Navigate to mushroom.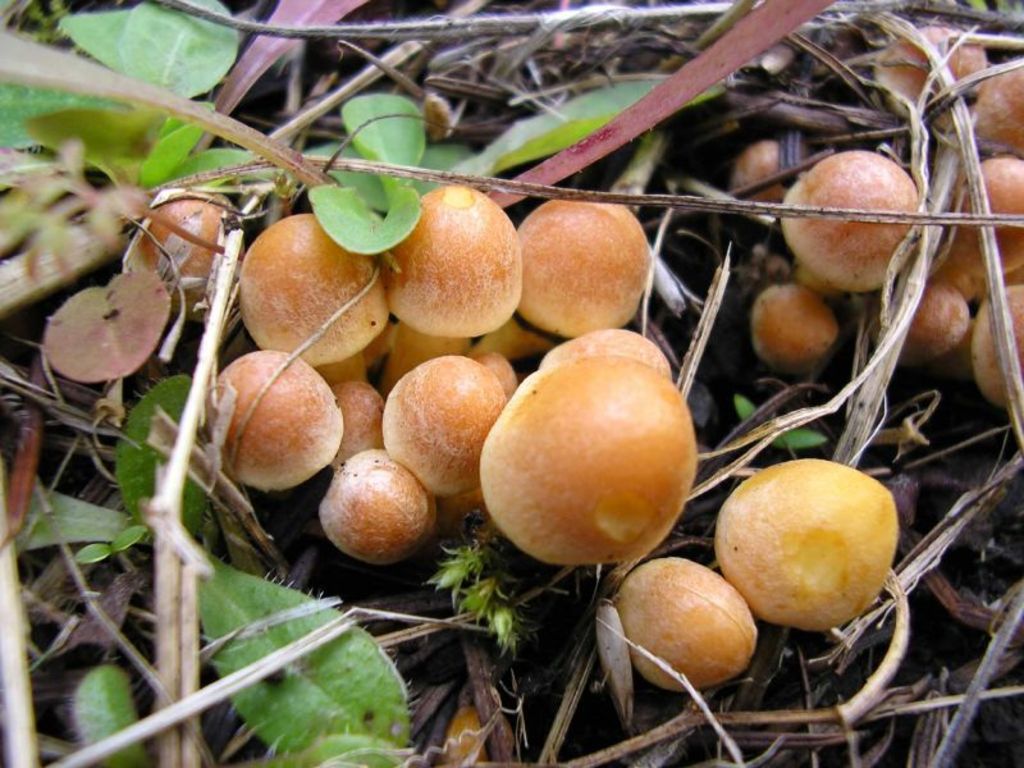
Navigation target: (317,445,433,564).
